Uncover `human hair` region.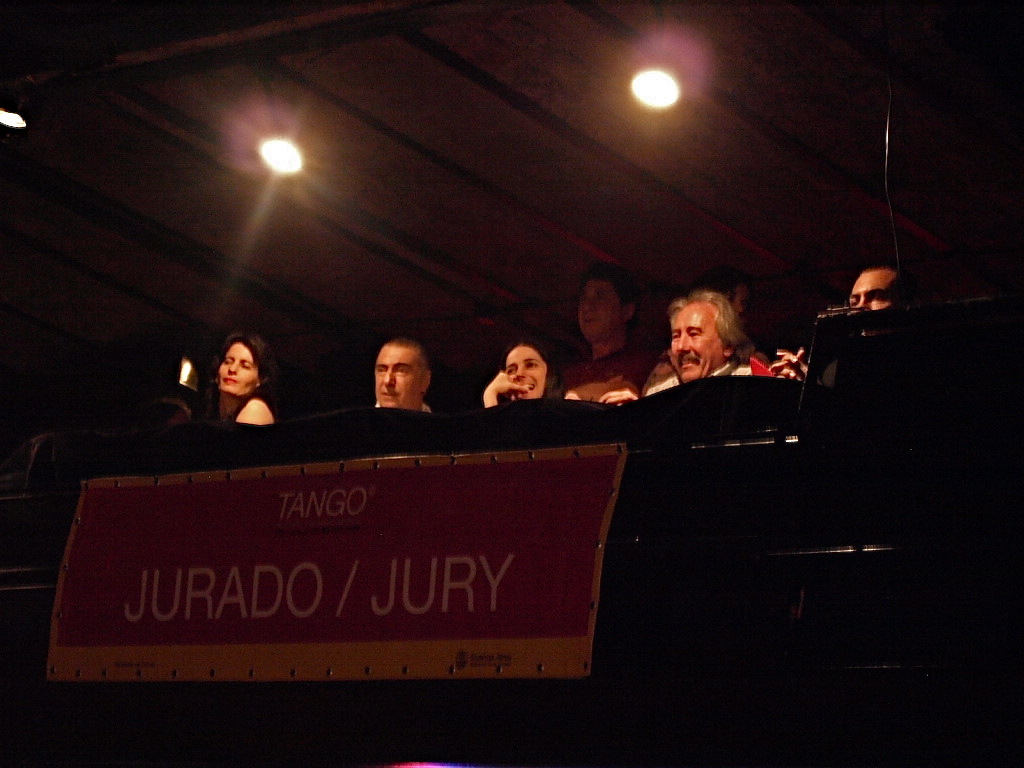
Uncovered: x1=661, y1=280, x2=754, y2=356.
